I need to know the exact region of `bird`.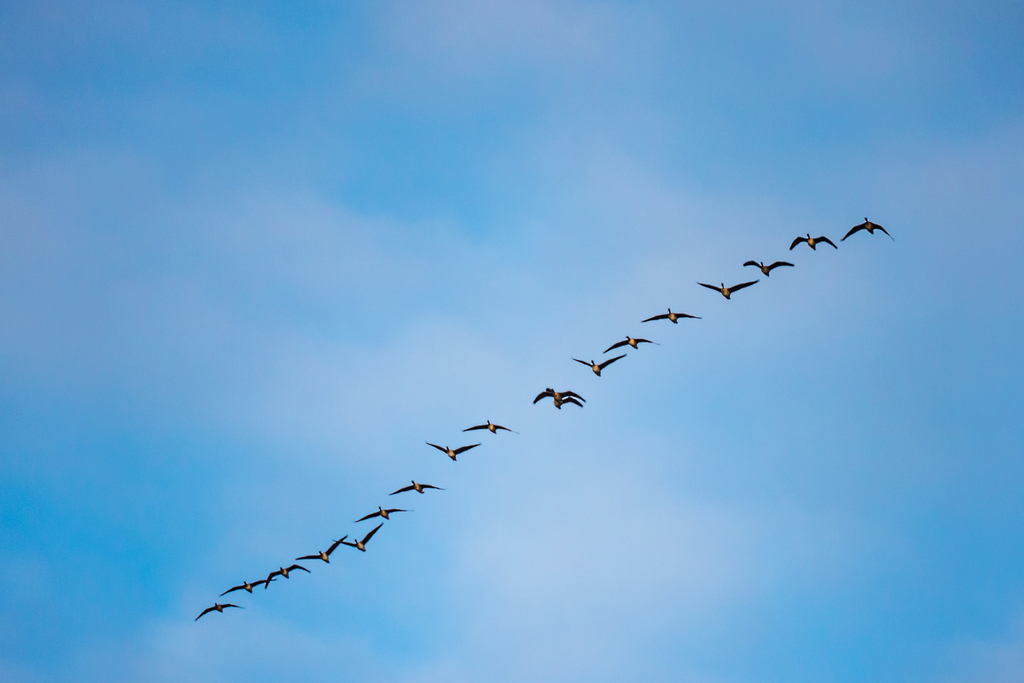
Region: 465 422 520 437.
